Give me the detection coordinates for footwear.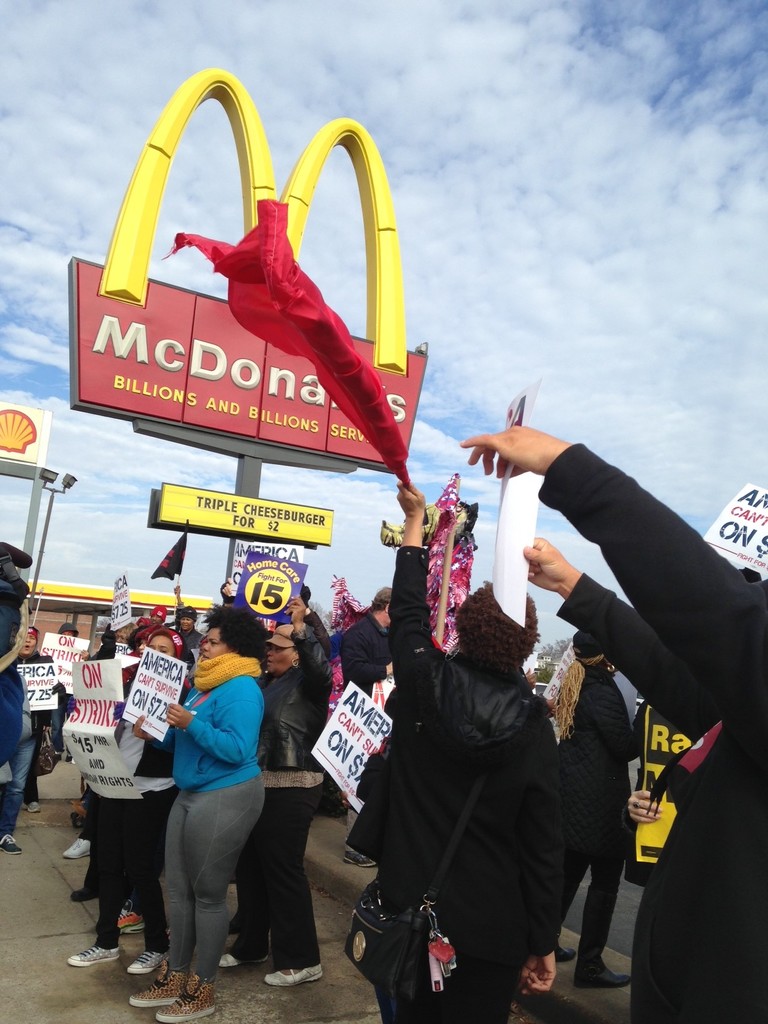
<region>557, 943, 577, 959</region>.
